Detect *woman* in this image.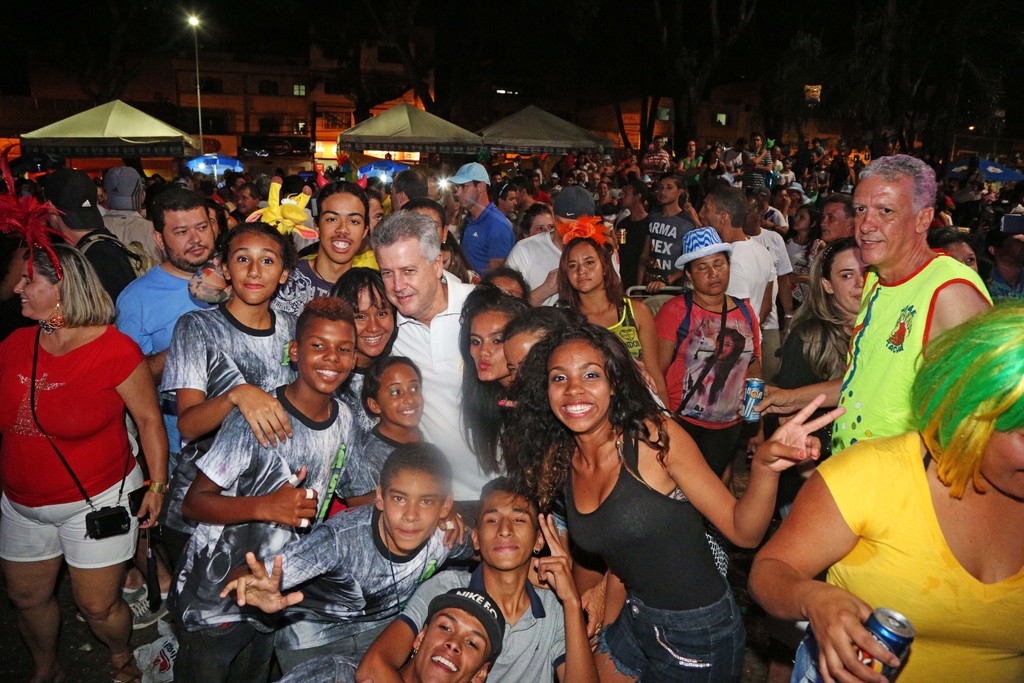
Detection: left=7, top=190, right=151, bottom=680.
